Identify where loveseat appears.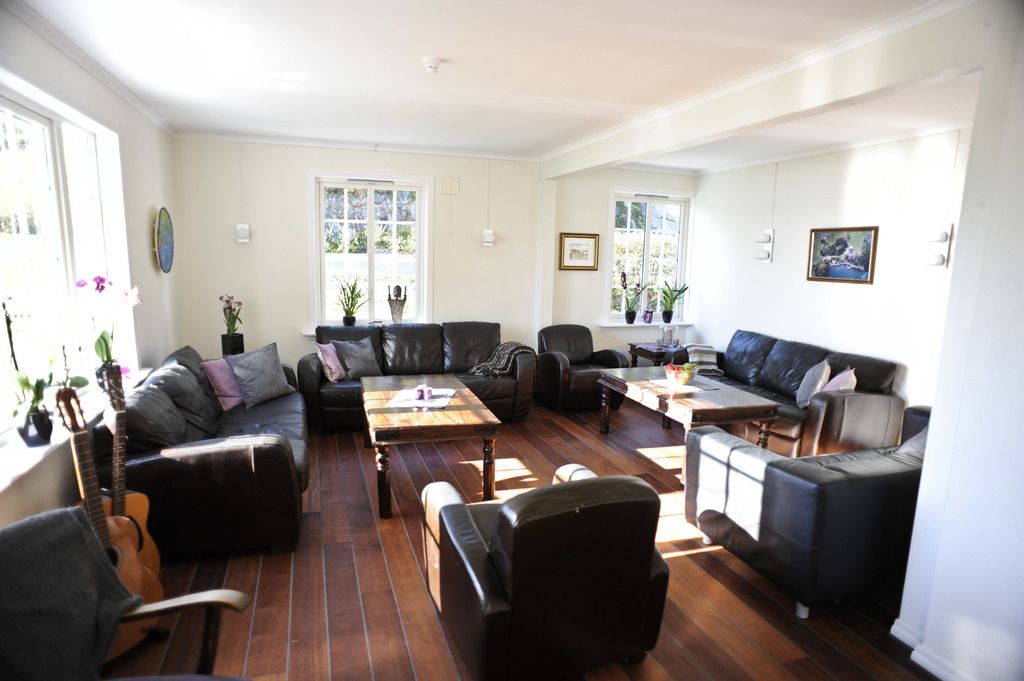
Appears at bbox=(289, 316, 540, 420).
